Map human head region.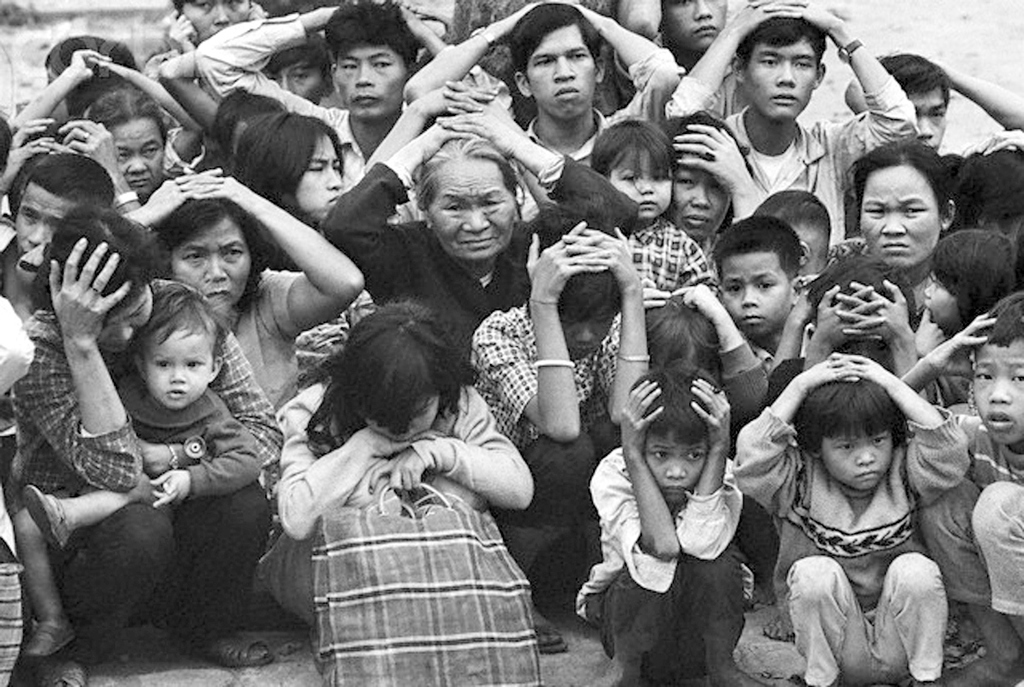
Mapped to locate(82, 83, 167, 192).
